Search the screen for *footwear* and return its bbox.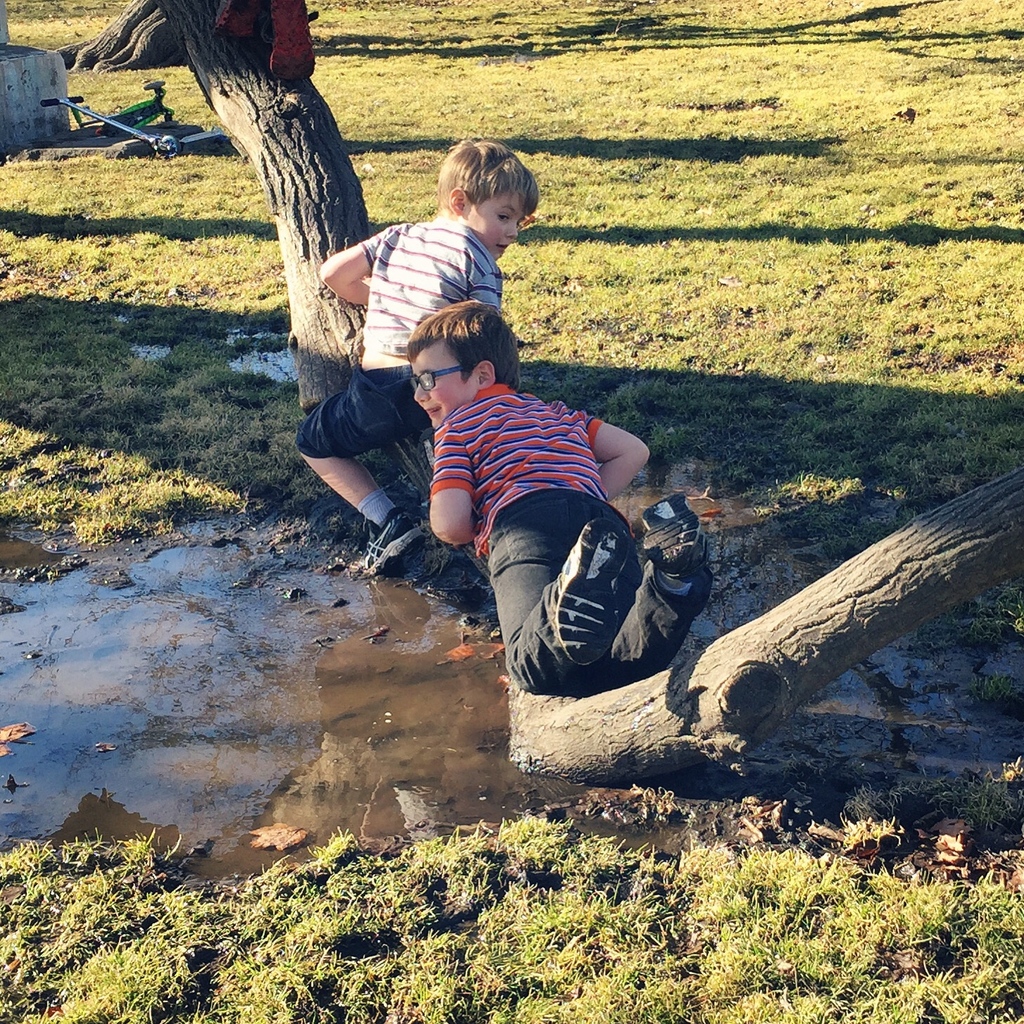
Found: x1=533, y1=514, x2=660, y2=700.
